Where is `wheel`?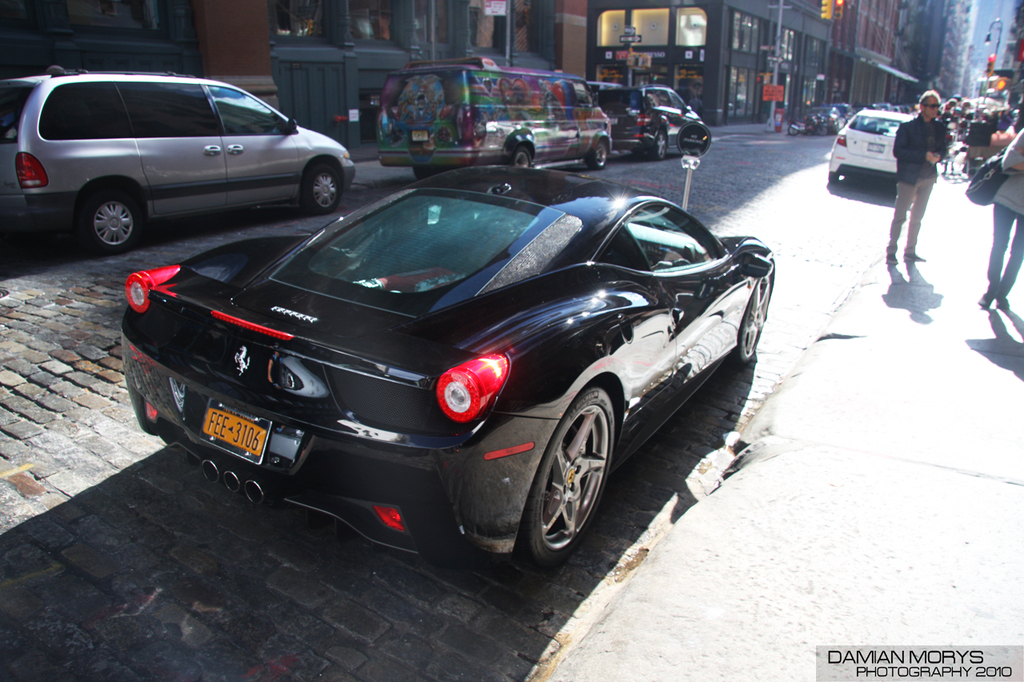
<region>74, 182, 143, 263</region>.
